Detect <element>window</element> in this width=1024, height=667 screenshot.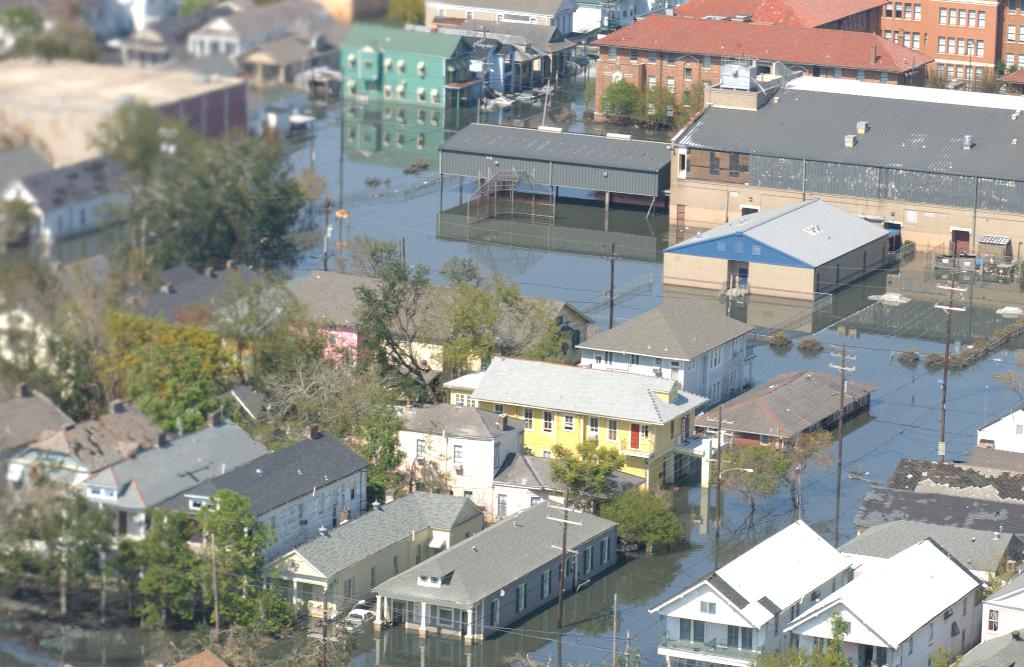
Detection: <bbox>629, 357, 639, 365</bbox>.
